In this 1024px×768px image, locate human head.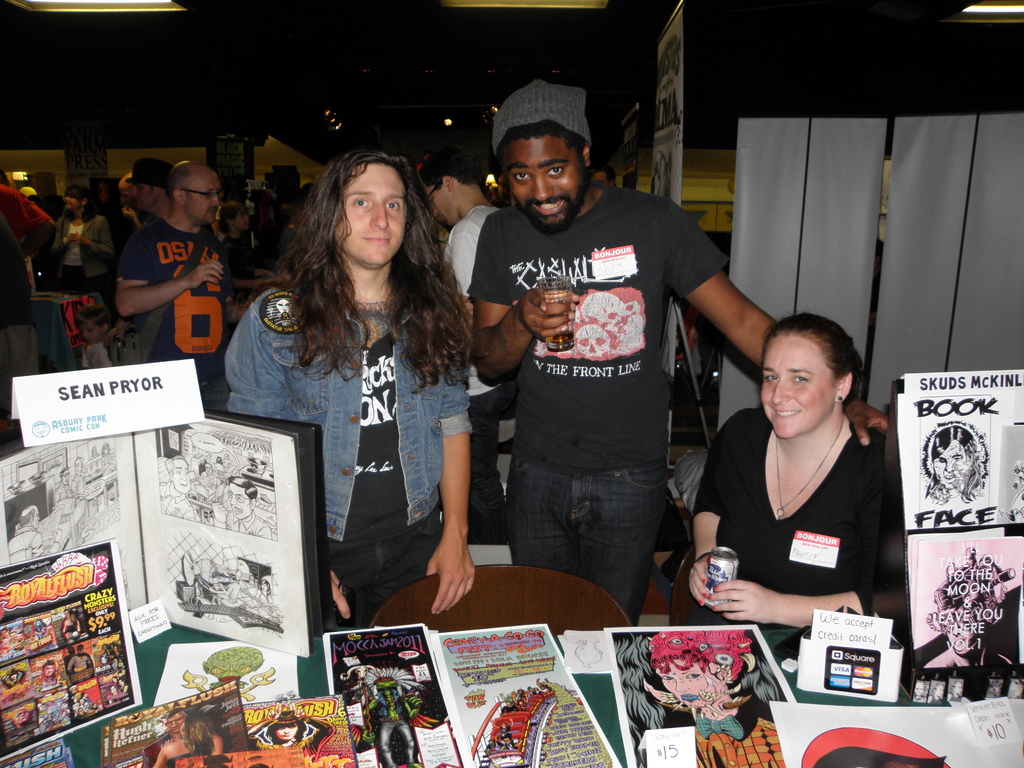
Bounding box: crop(95, 182, 109, 202).
